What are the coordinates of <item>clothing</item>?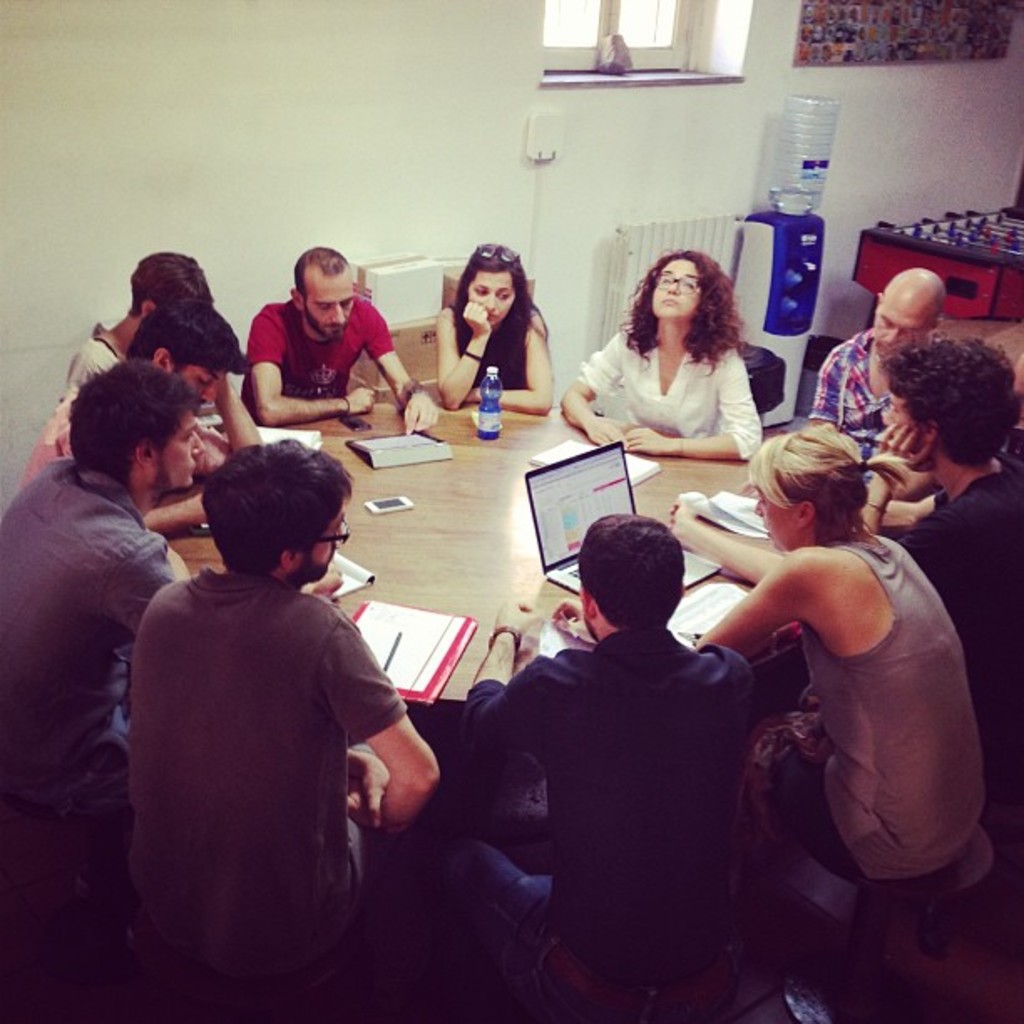
57, 326, 132, 402.
